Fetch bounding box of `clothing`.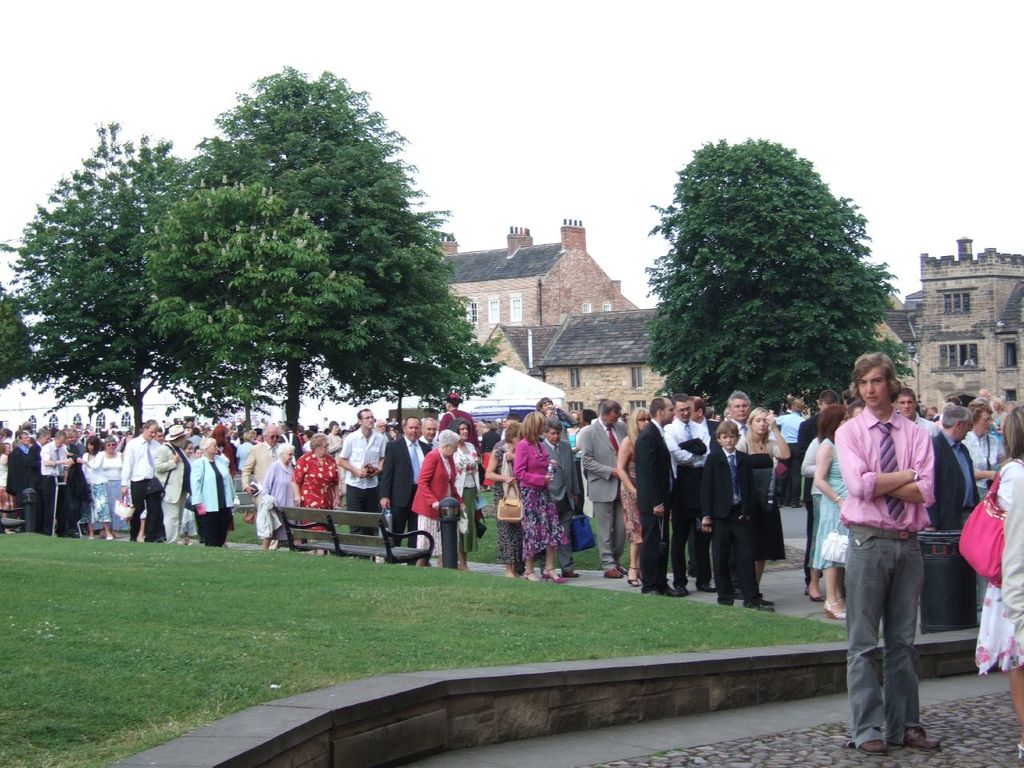
Bbox: 789/414/822/572.
